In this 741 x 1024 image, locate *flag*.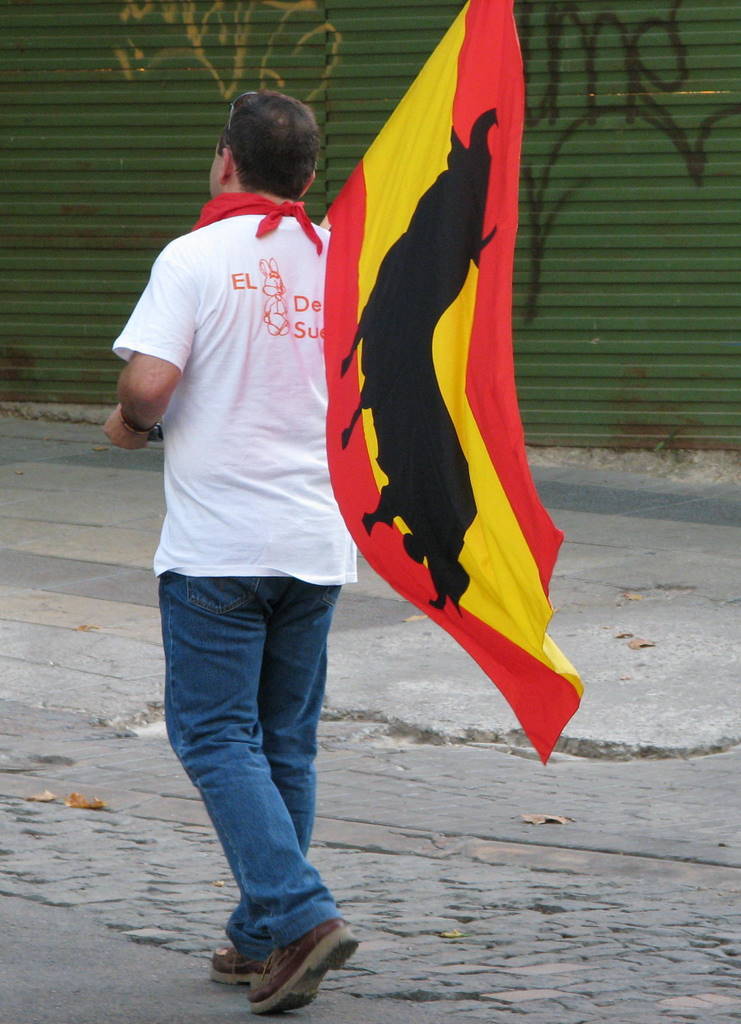
Bounding box: 326,0,576,780.
